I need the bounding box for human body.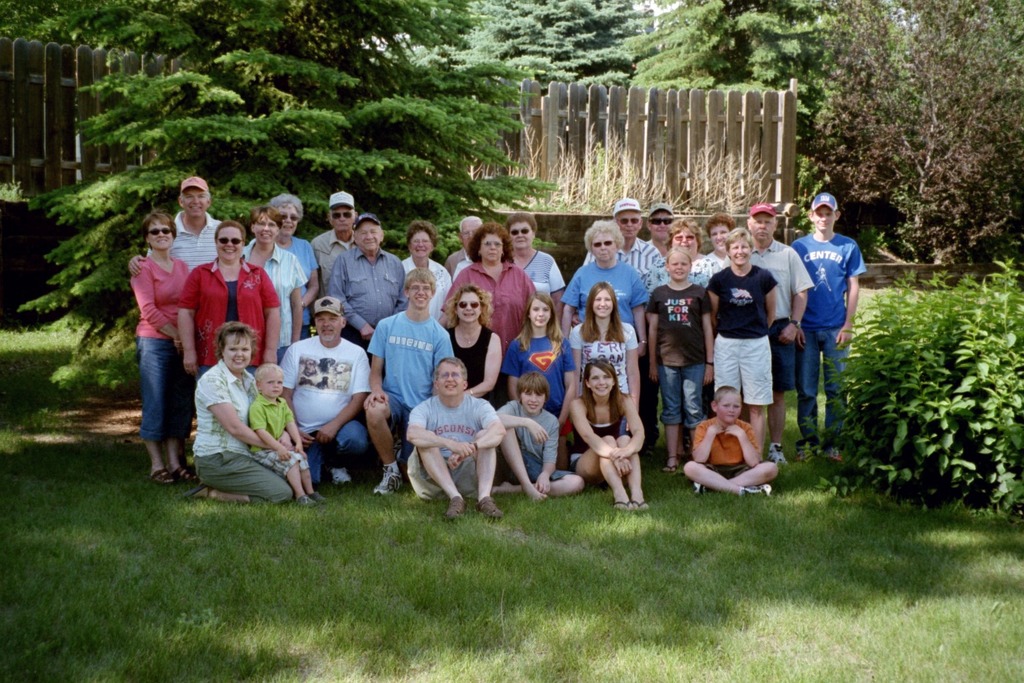
Here it is: 238 205 310 339.
